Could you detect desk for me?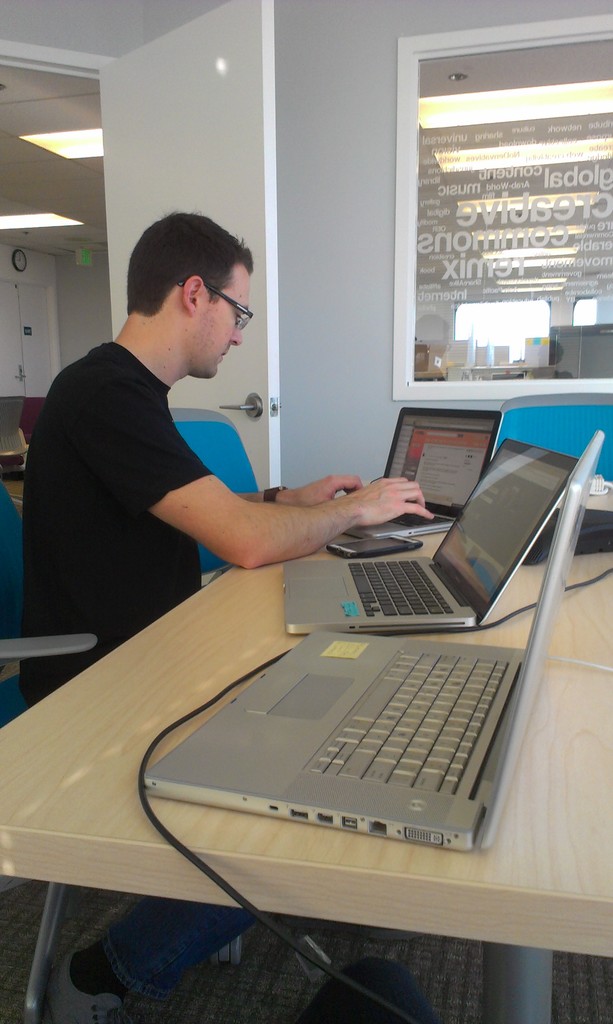
Detection result: bbox=(65, 459, 596, 909).
